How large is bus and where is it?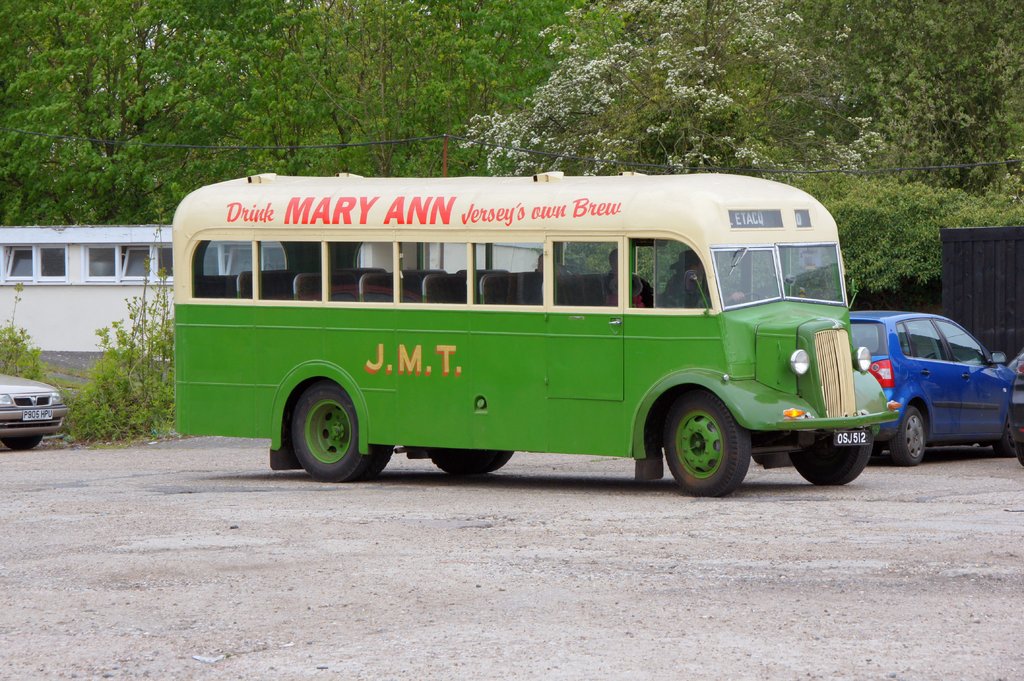
Bounding box: [left=173, top=172, right=899, bottom=497].
